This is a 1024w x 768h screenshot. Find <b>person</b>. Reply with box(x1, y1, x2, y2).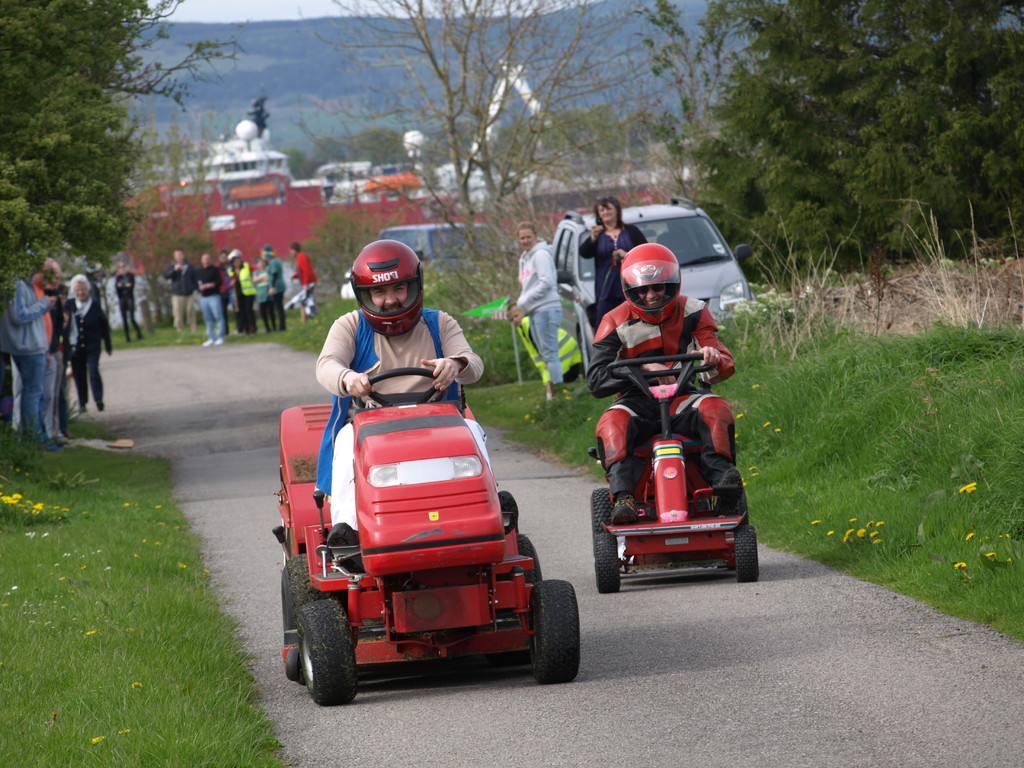
box(60, 266, 115, 414).
